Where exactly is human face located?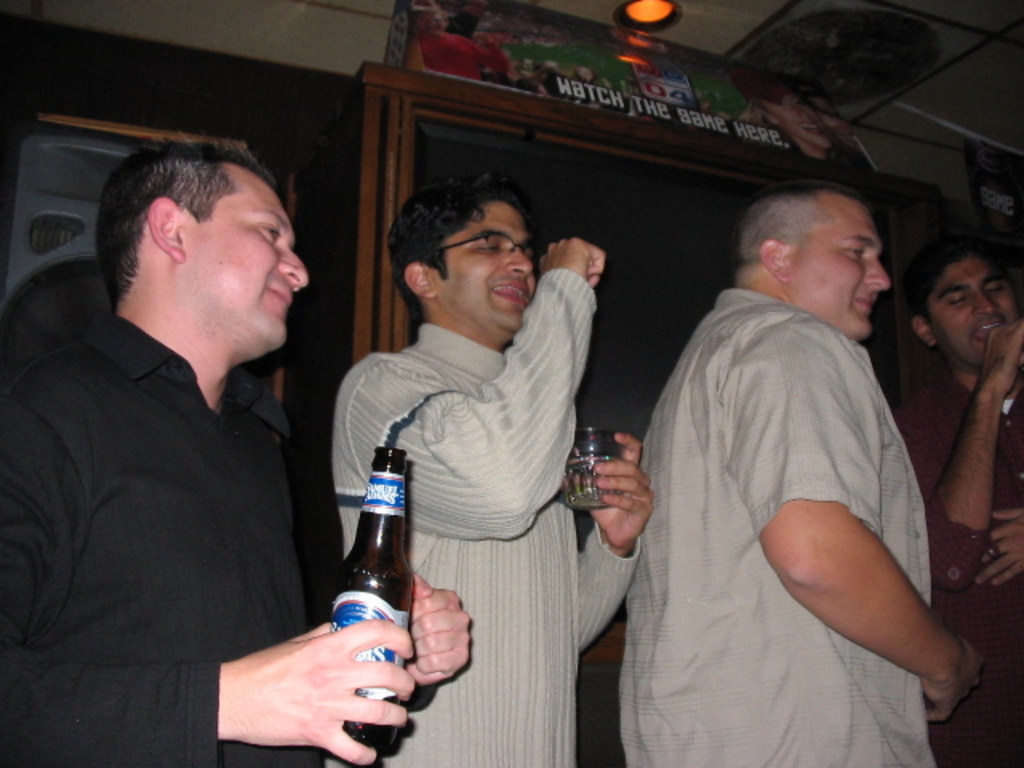
Its bounding box is box(430, 206, 536, 333).
